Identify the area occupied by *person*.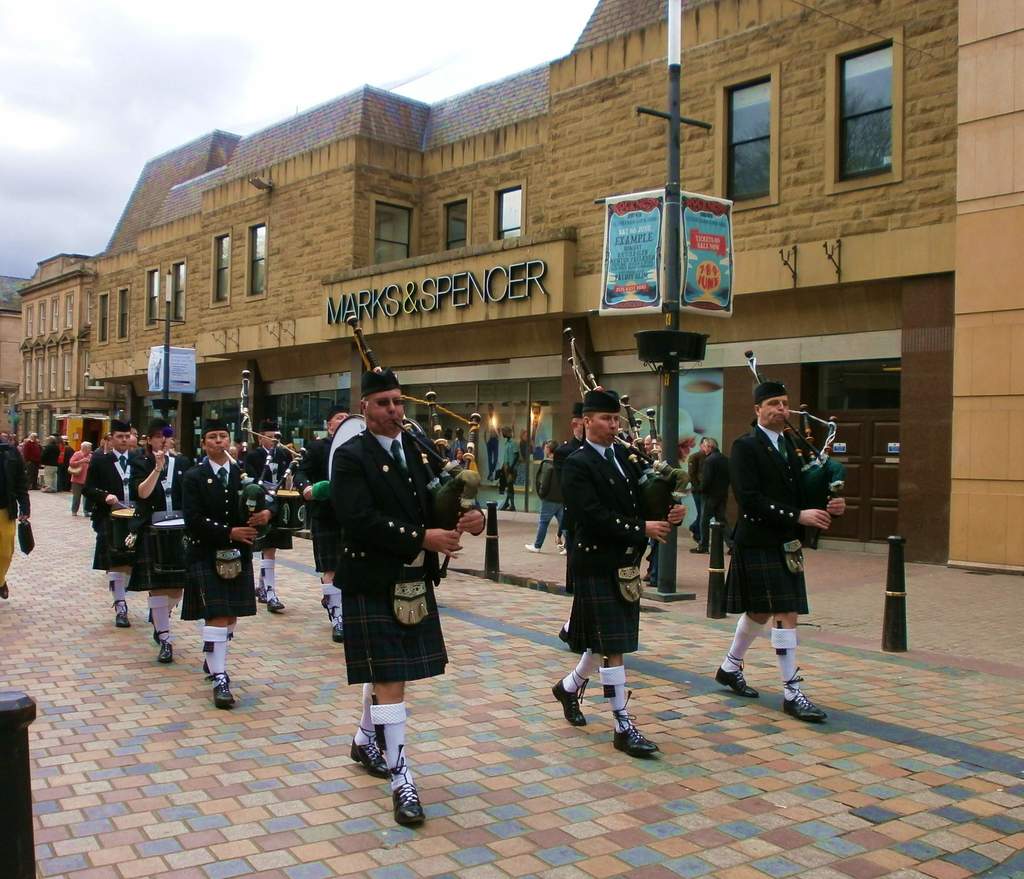
Area: 136,425,189,658.
